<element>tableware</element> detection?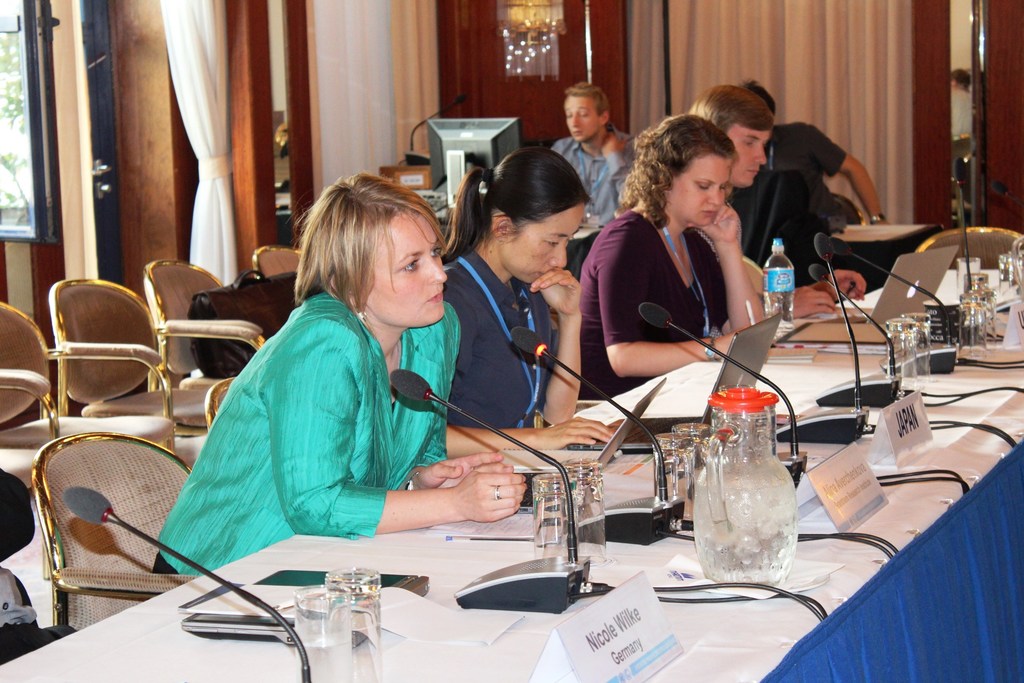
956, 297, 988, 349
